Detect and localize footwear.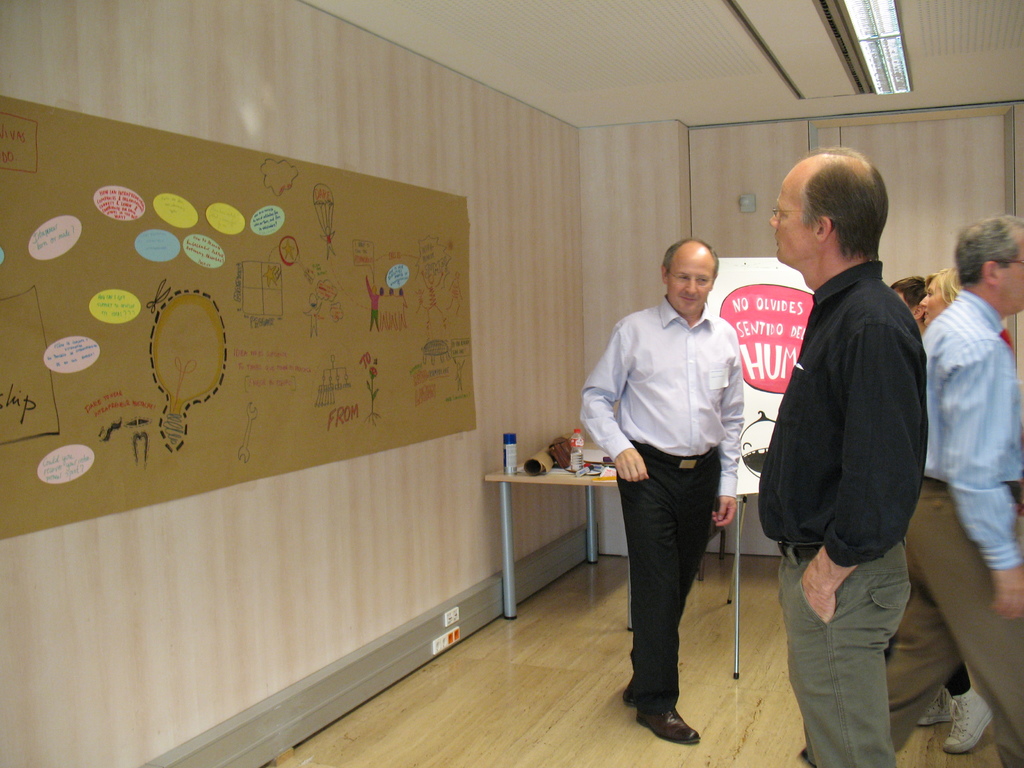
Localized at 943 688 993 754.
